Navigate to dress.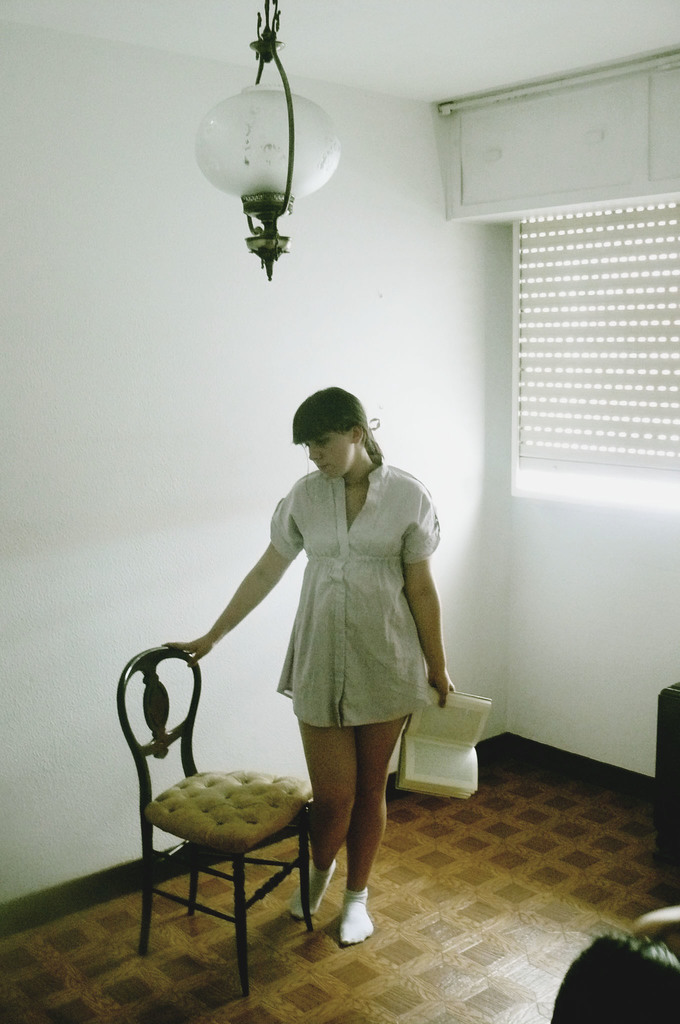
Navigation target: 270 462 437 724.
